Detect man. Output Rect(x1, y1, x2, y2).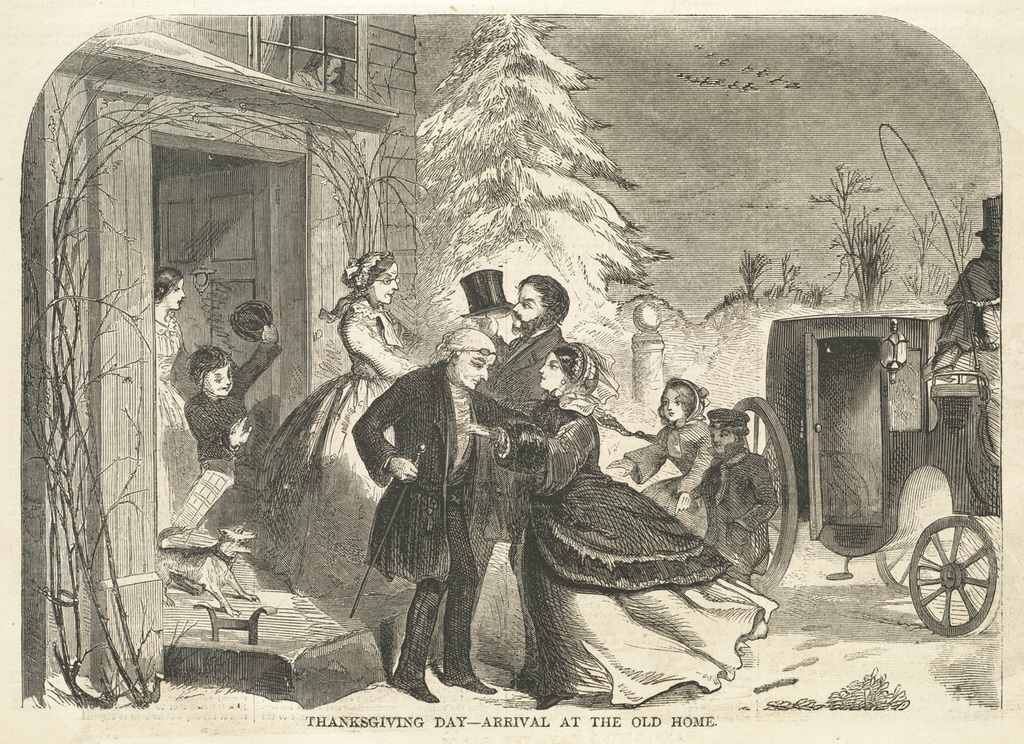
Rect(365, 294, 537, 724).
